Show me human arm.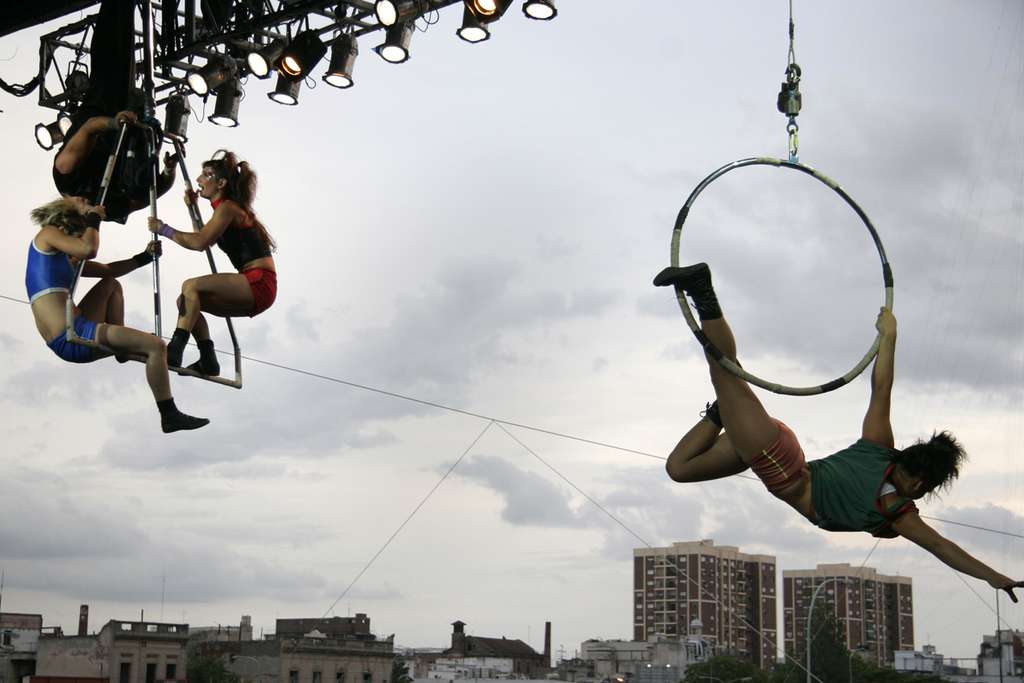
human arm is here: region(183, 186, 206, 230).
